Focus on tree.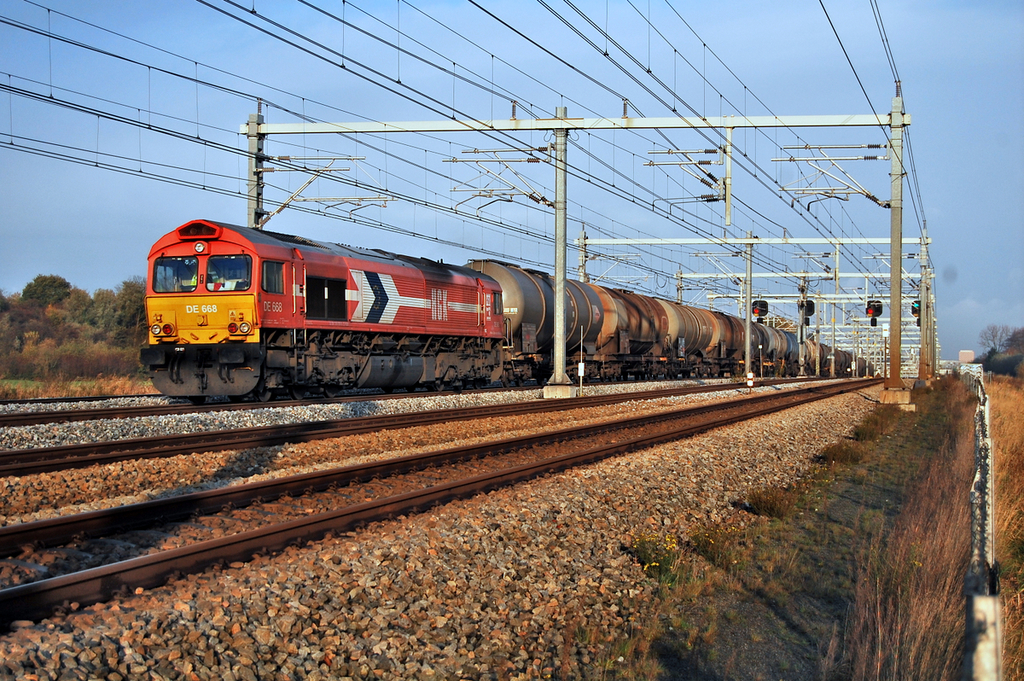
Focused at 979/321/1023/359.
